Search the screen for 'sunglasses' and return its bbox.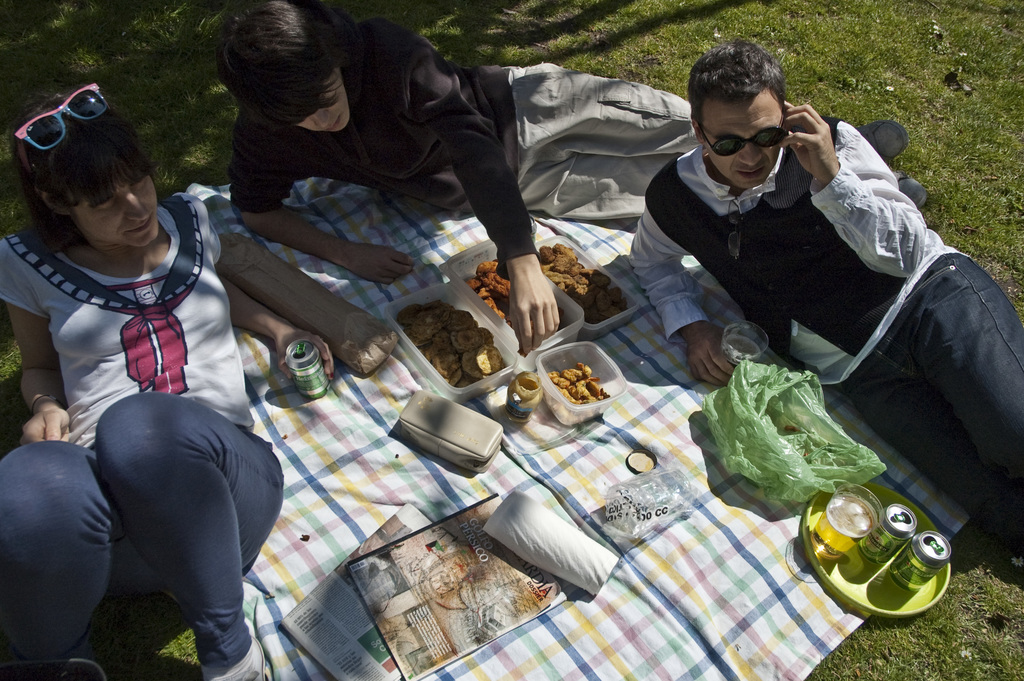
Found: 12, 85, 107, 172.
